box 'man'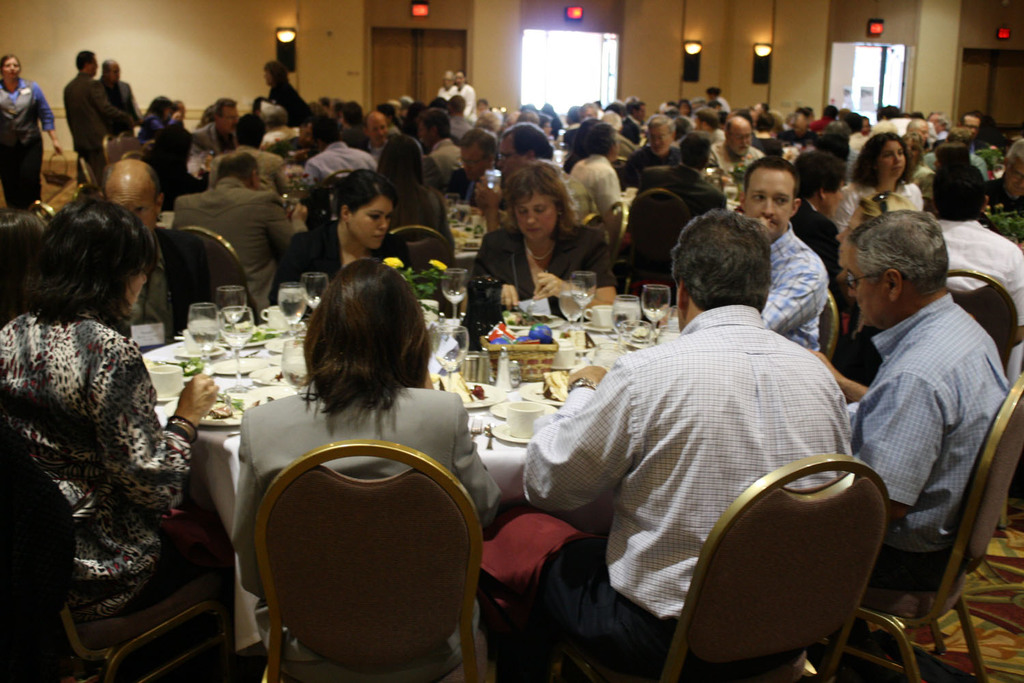
[x1=741, y1=157, x2=834, y2=354]
